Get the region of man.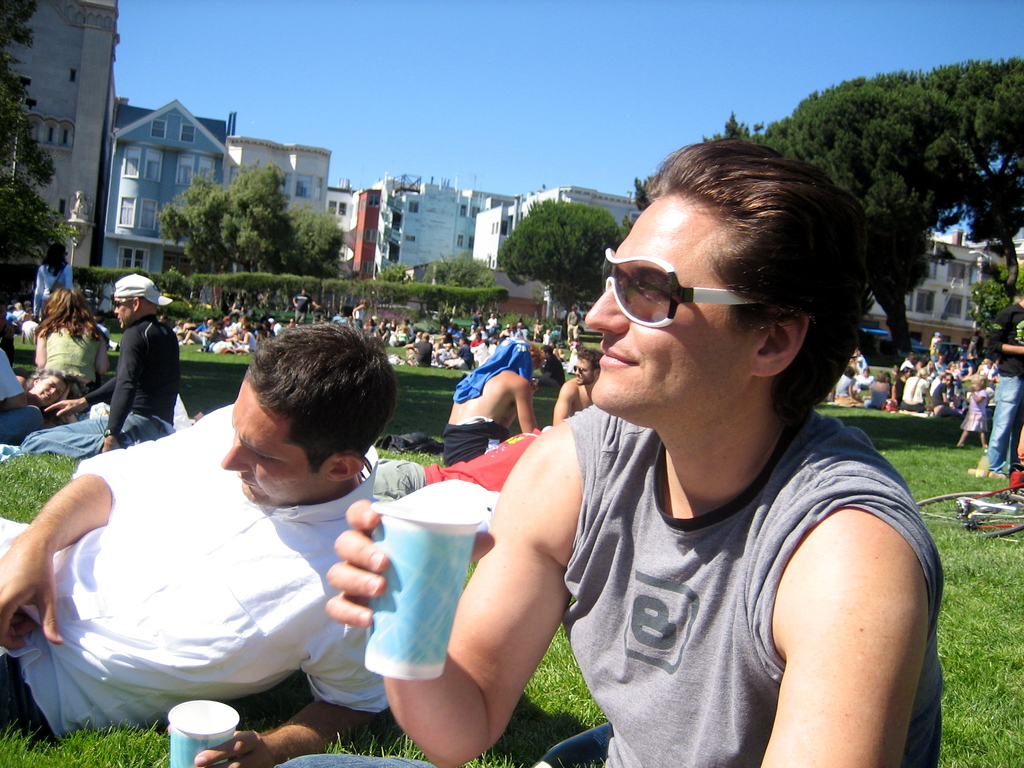
<bbox>22, 271, 184, 456</bbox>.
